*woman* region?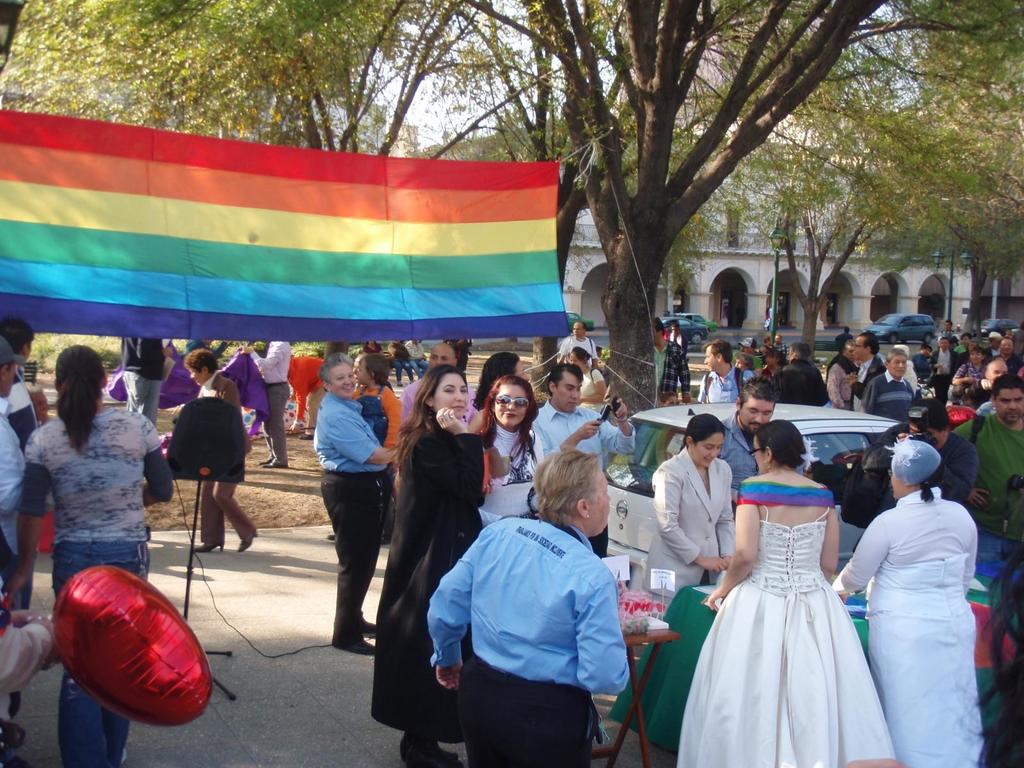
detection(0, 342, 182, 767)
